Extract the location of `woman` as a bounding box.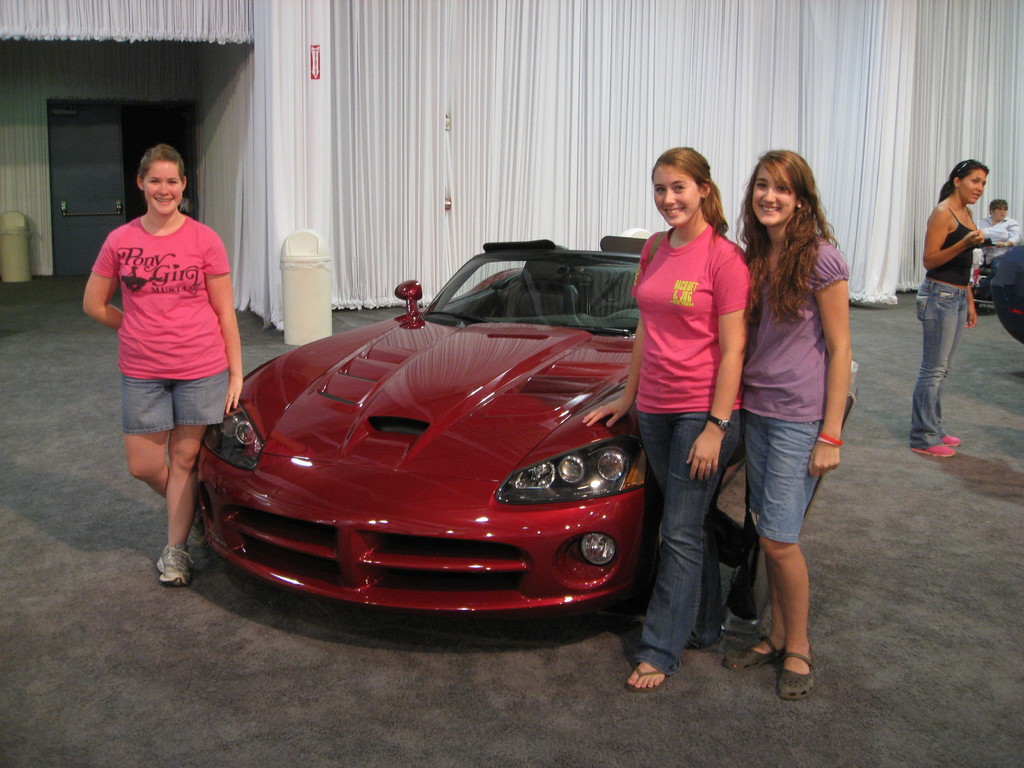
{"left": 724, "top": 143, "right": 869, "bottom": 673}.
